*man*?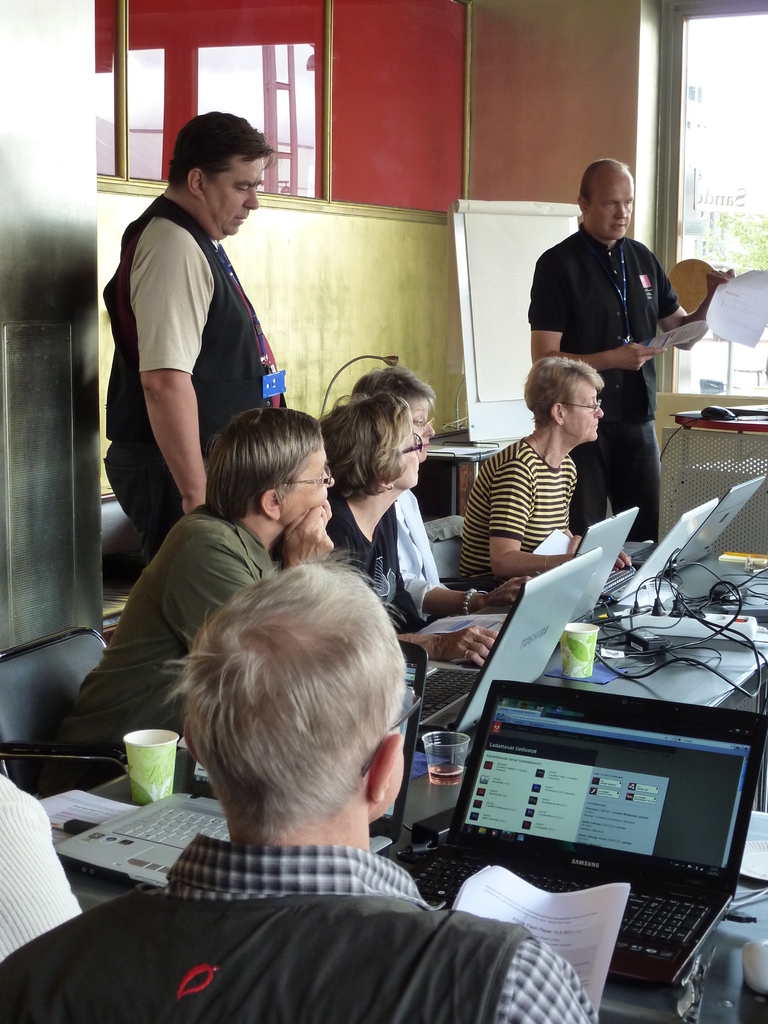
region(0, 773, 83, 956)
